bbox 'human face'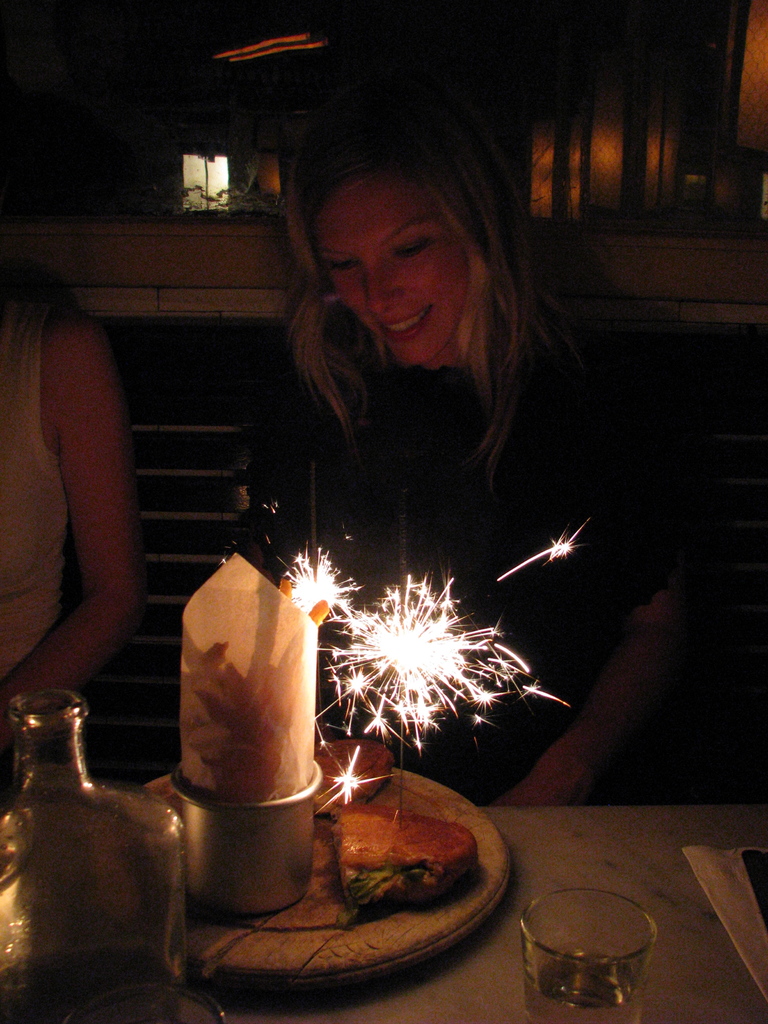
317, 172, 465, 368
